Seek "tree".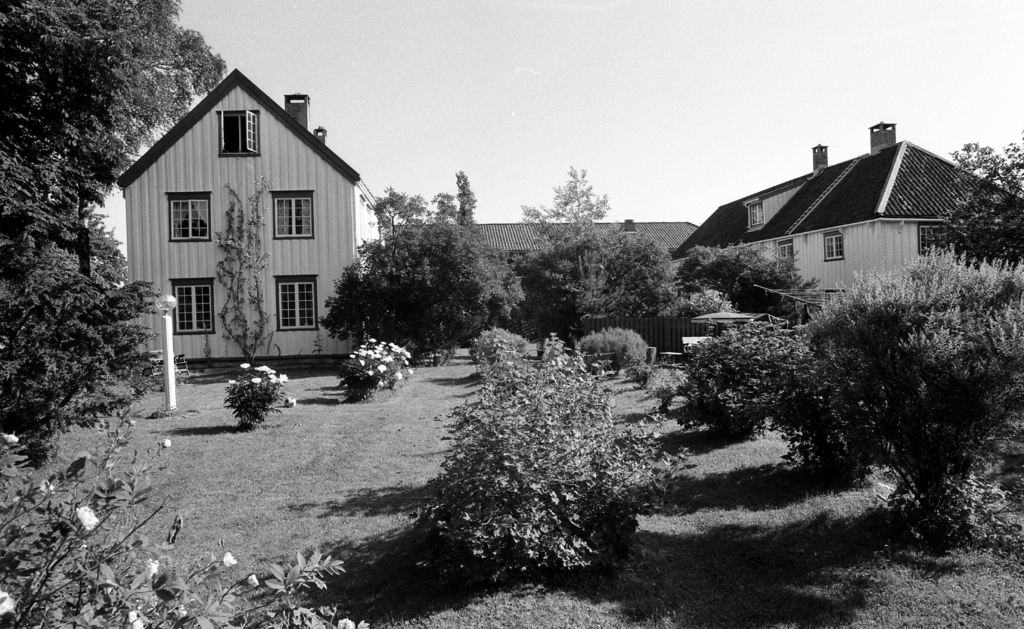
bbox(0, 386, 397, 628).
